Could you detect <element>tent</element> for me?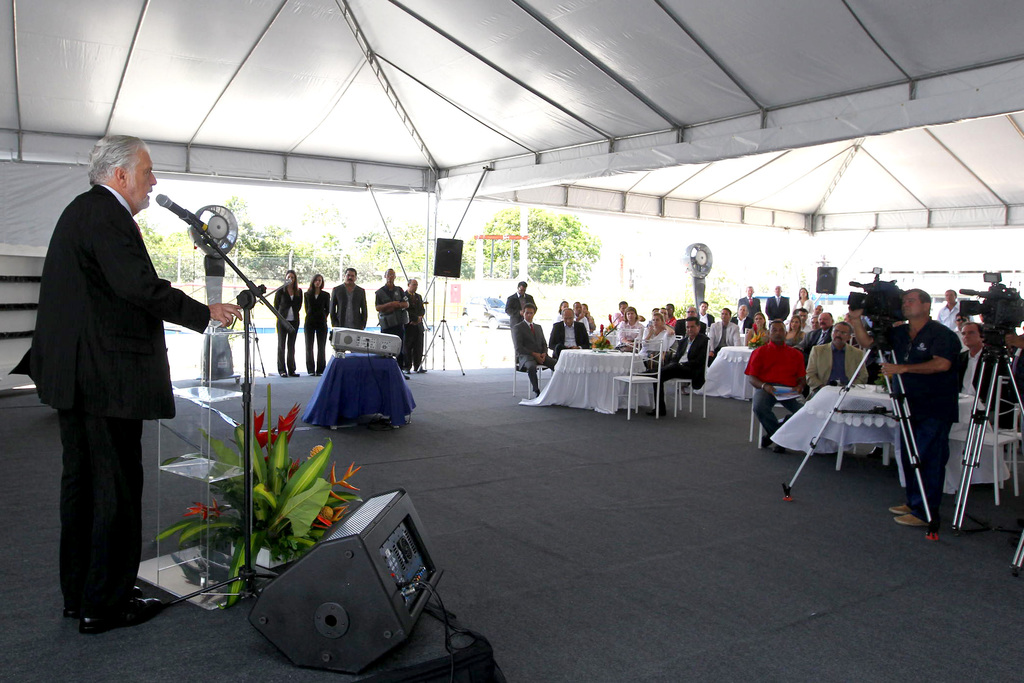
Detection result: 0/0/1023/390.
